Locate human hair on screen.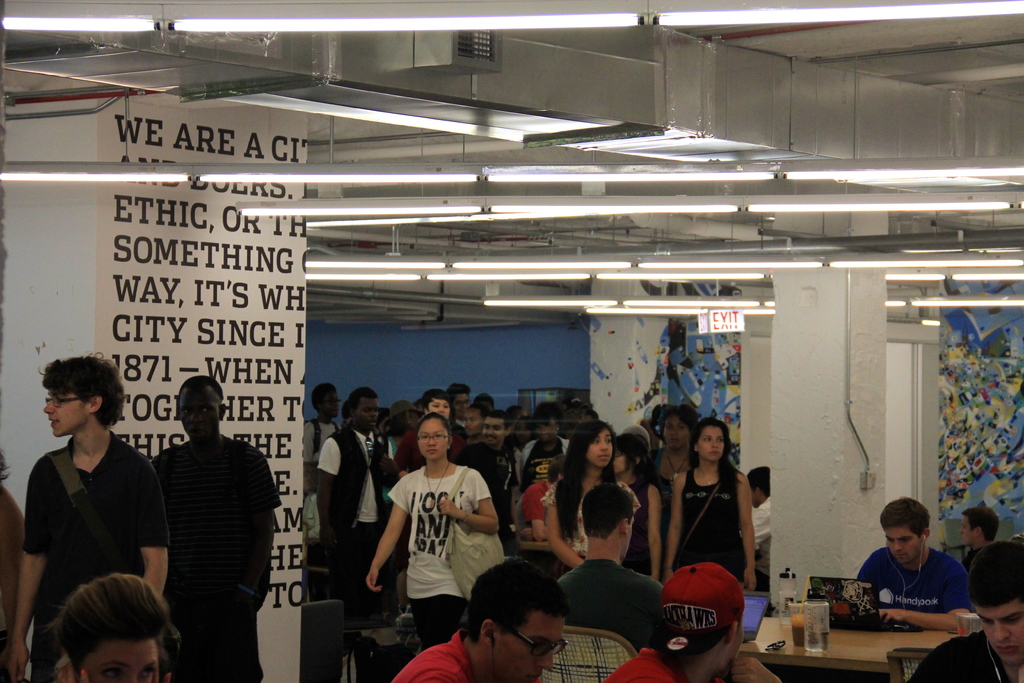
On screen at (415,411,452,452).
